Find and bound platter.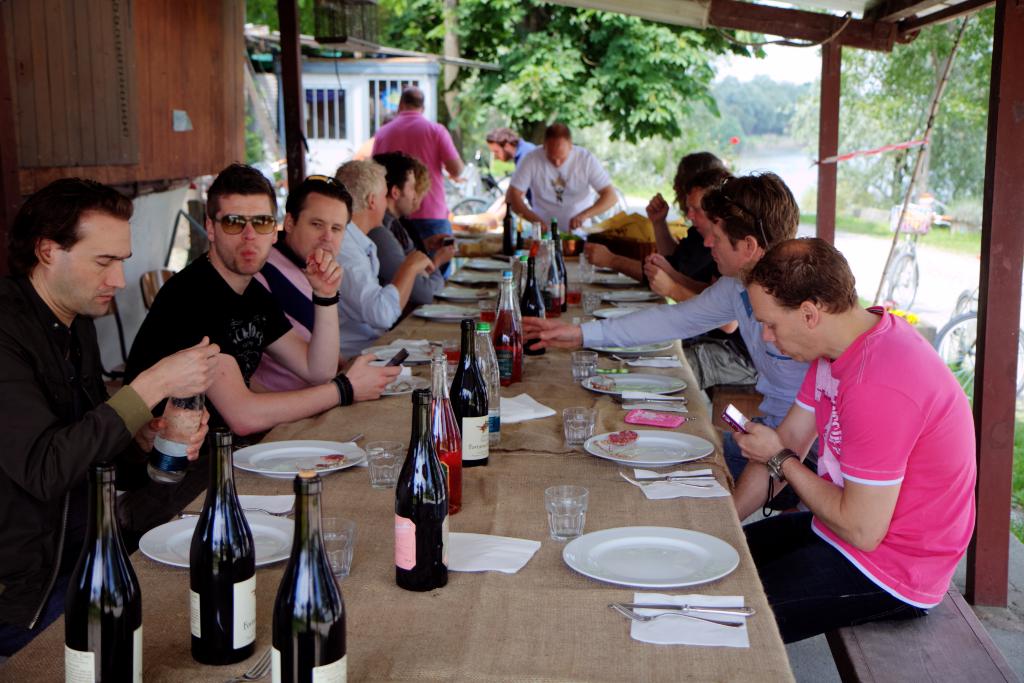
Bound: (362, 341, 447, 362).
